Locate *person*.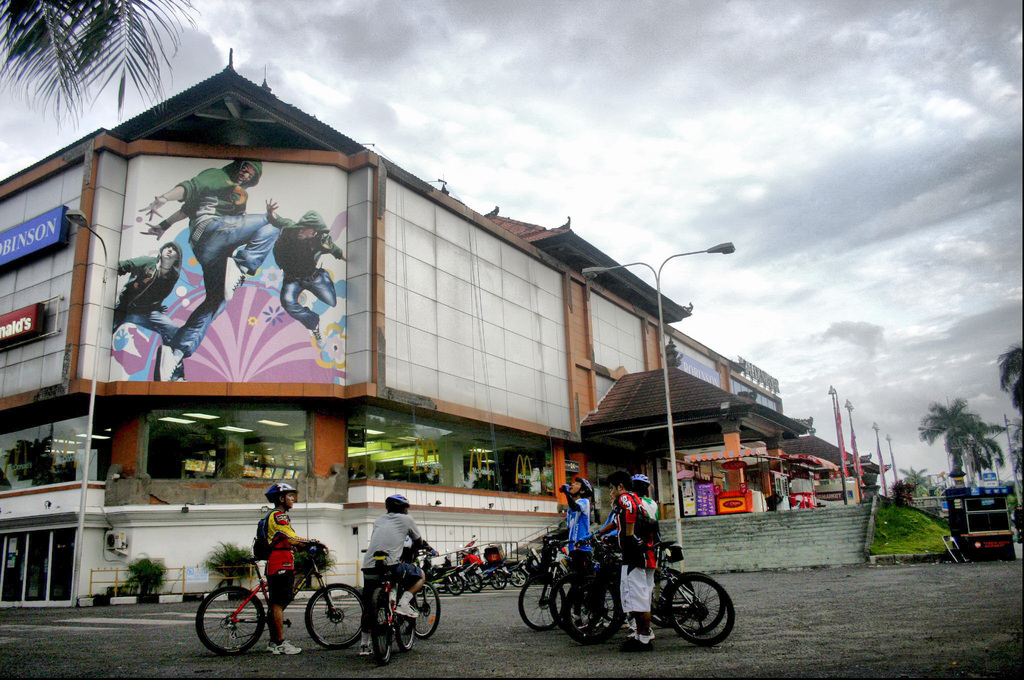
Bounding box: [left=561, top=470, right=602, bottom=634].
